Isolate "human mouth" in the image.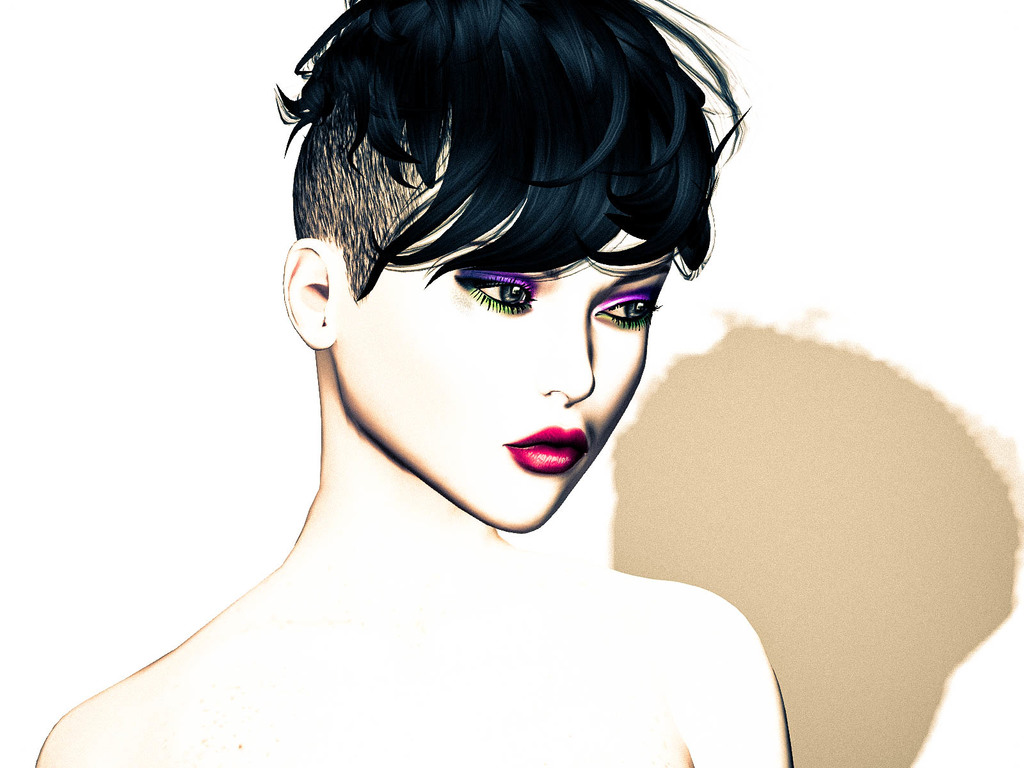
Isolated region: region(503, 420, 588, 478).
